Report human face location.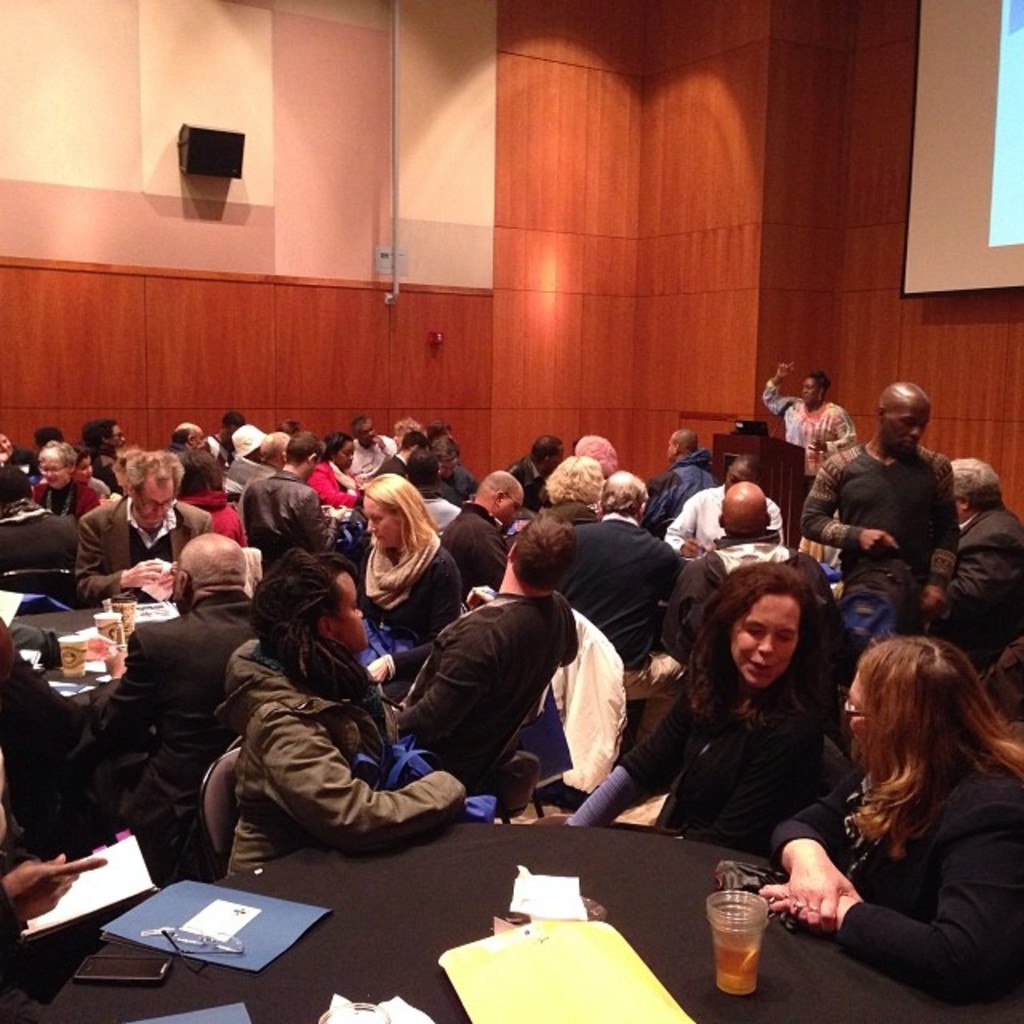
Report: box=[843, 677, 875, 758].
